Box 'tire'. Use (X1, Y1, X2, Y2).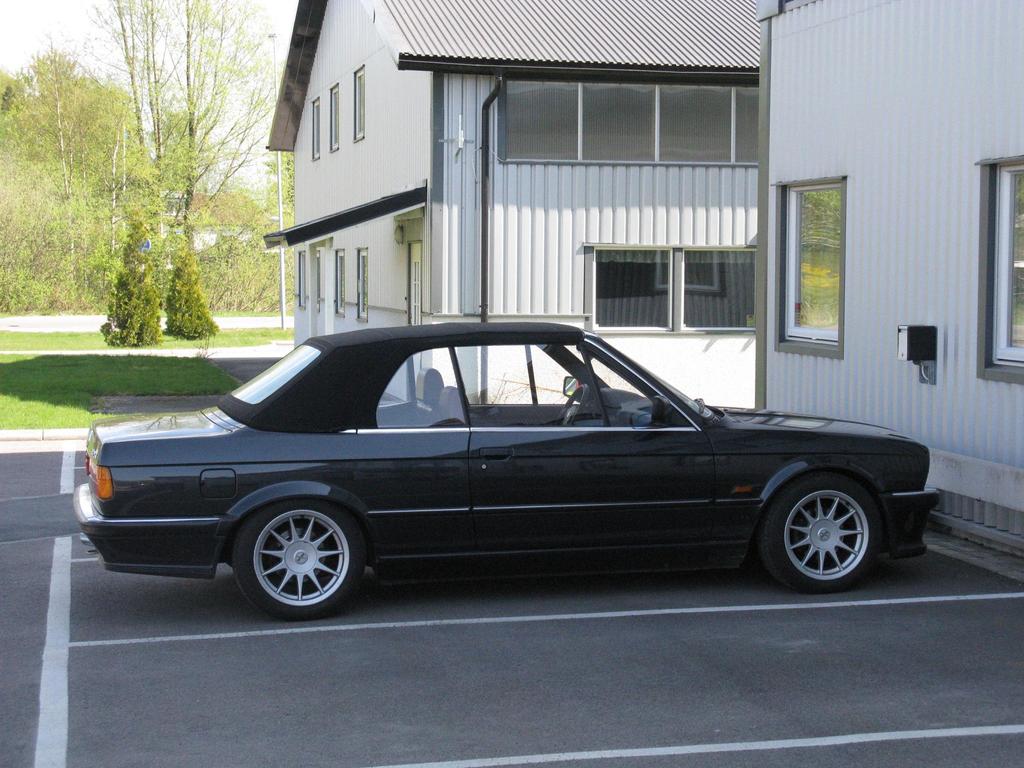
(234, 503, 371, 621).
